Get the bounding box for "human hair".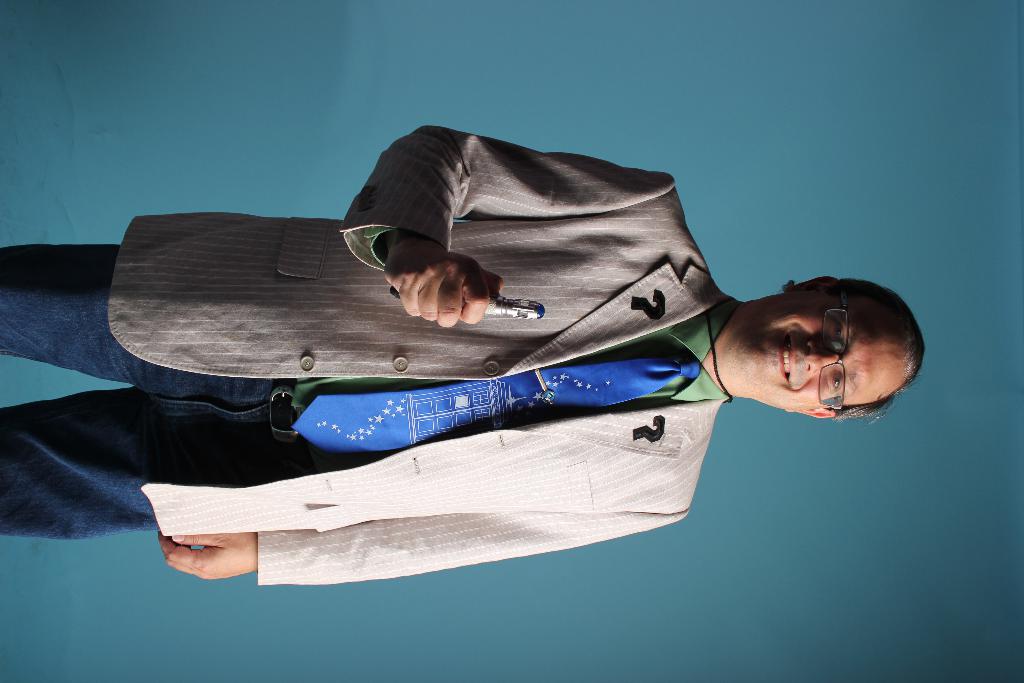
box(824, 280, 929, 425).
